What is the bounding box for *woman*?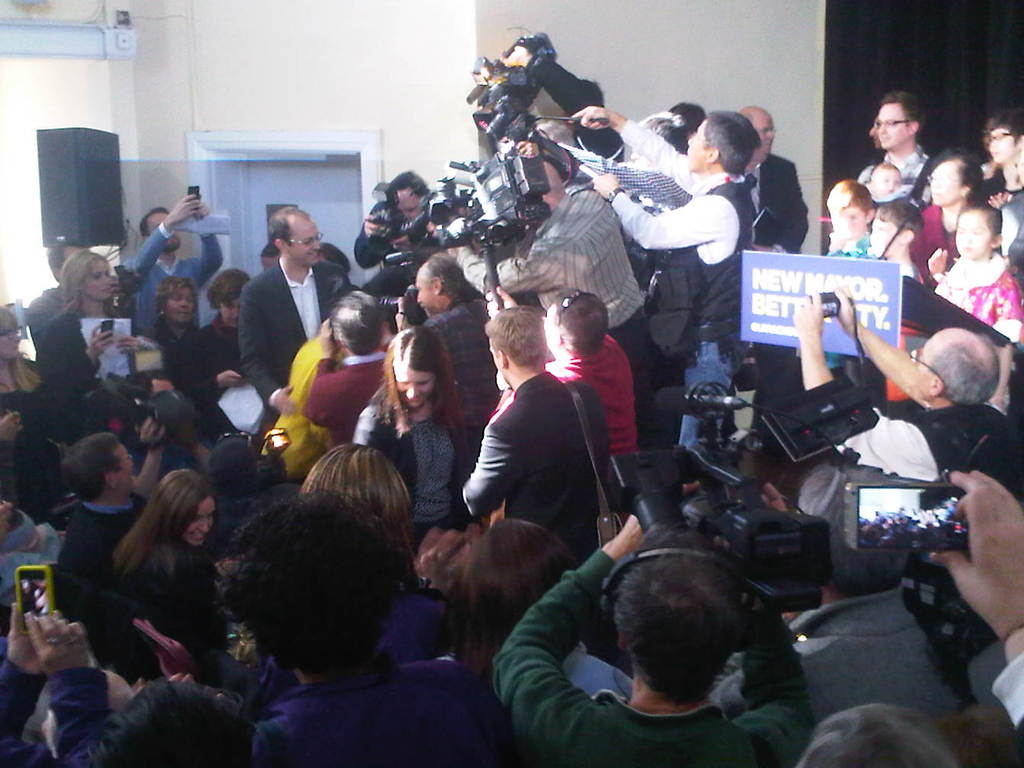
crop(34, 247, 156, 423).
